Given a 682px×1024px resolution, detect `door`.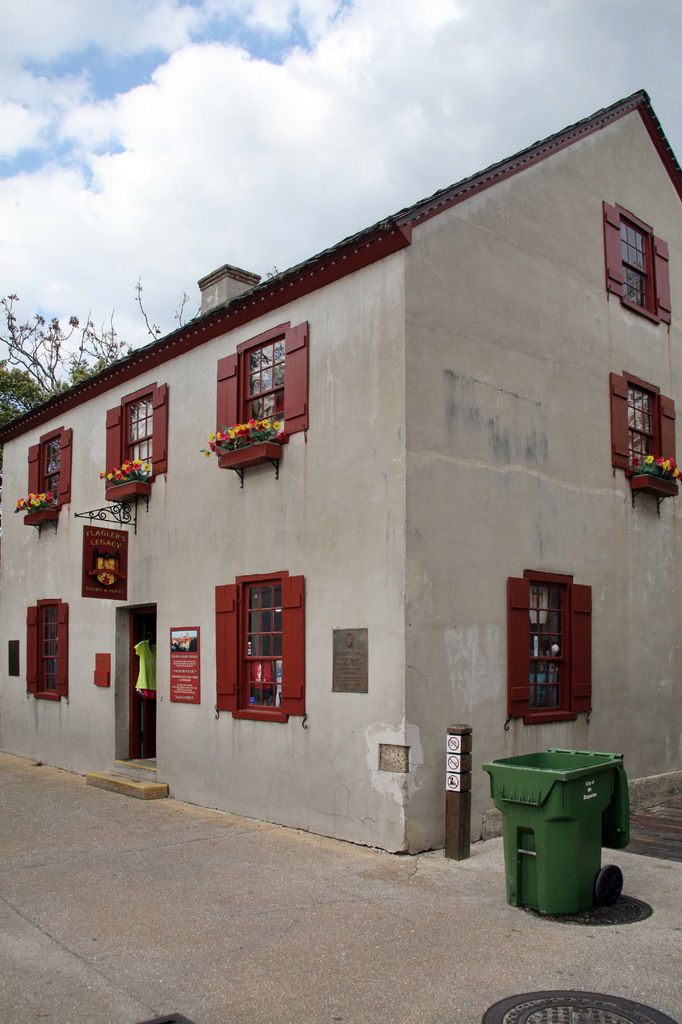
l=135, t=604, r=159, b=760.
